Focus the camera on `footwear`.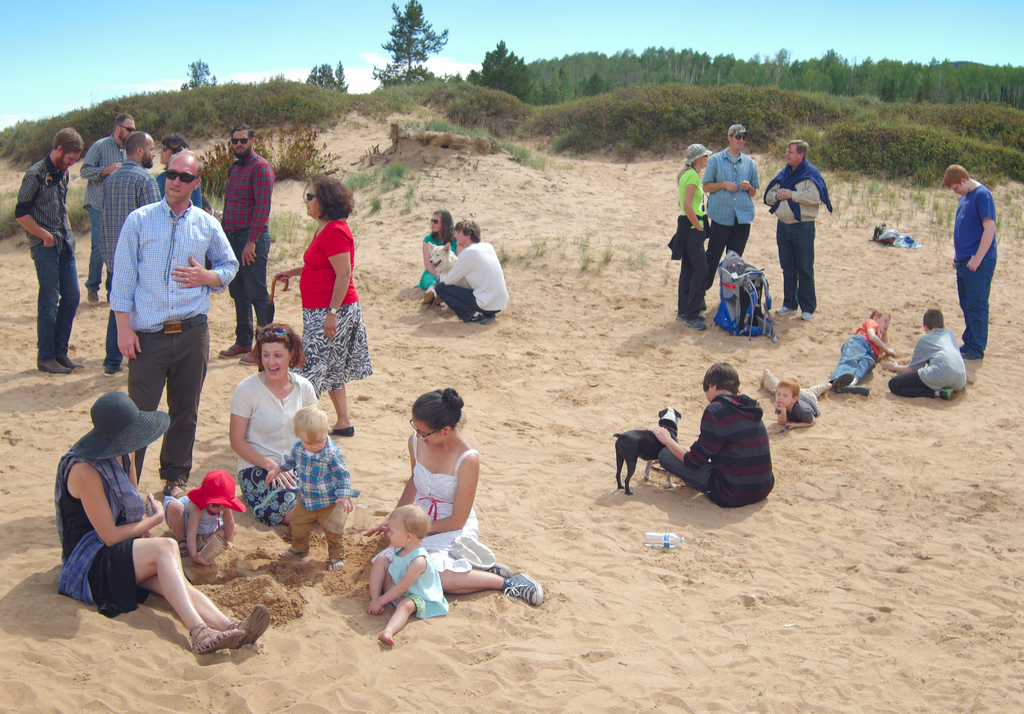
Focus region: bbox=(82, 288, 103, 307).
